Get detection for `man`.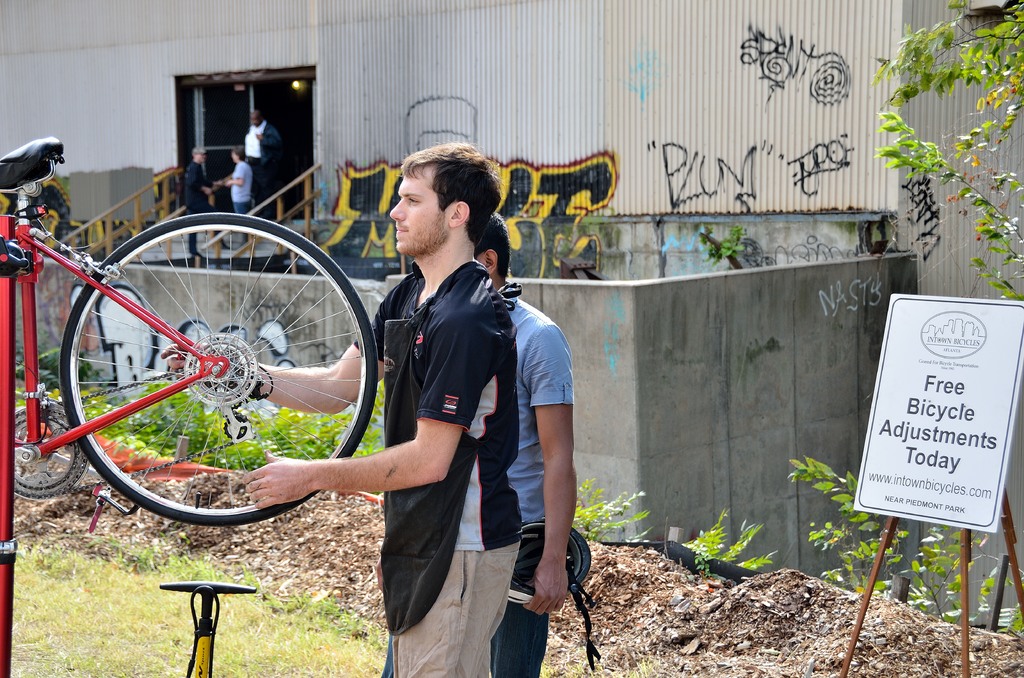
Detection: 378/214/573/677.
